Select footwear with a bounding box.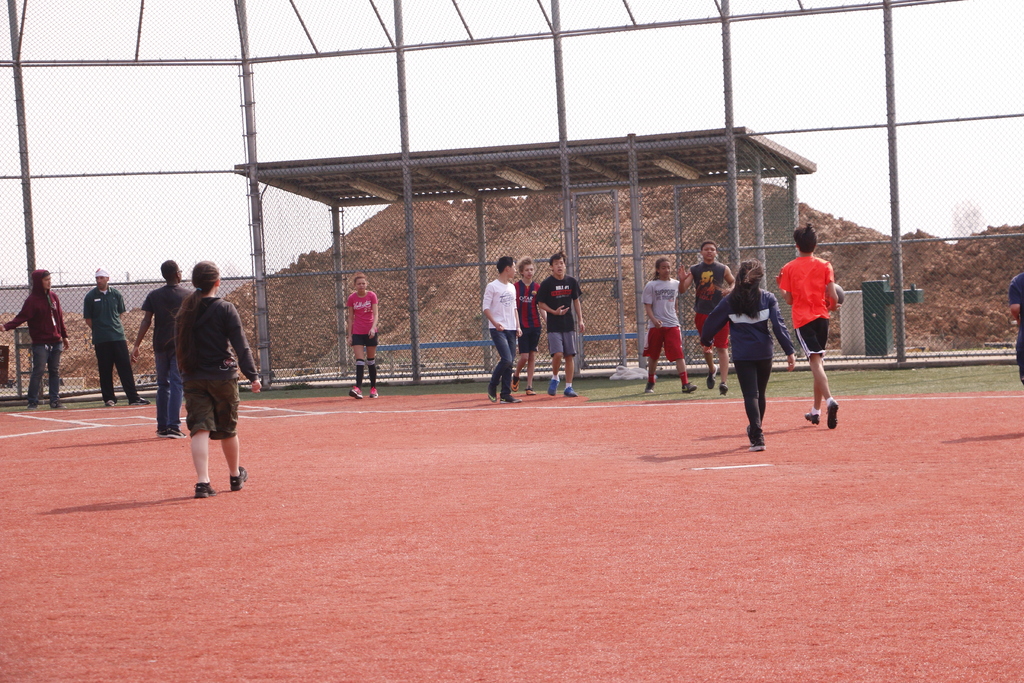
{"left": 25, "top": 402, "right": 36, "bottom": 410}.
